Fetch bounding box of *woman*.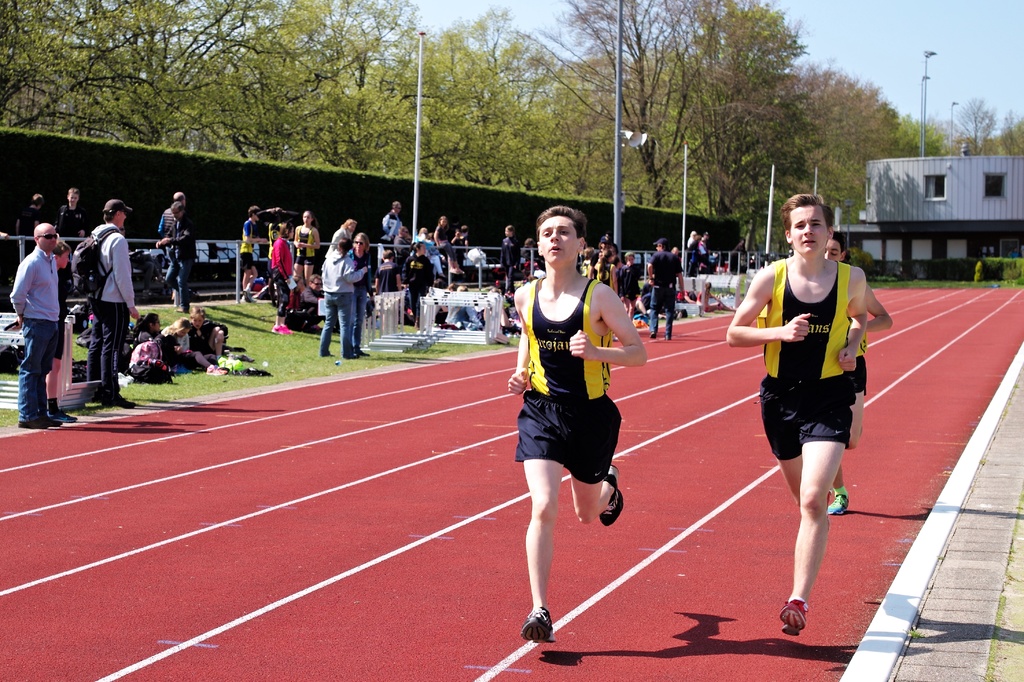
Bbox: bbox(402, 243, 434, 328).
